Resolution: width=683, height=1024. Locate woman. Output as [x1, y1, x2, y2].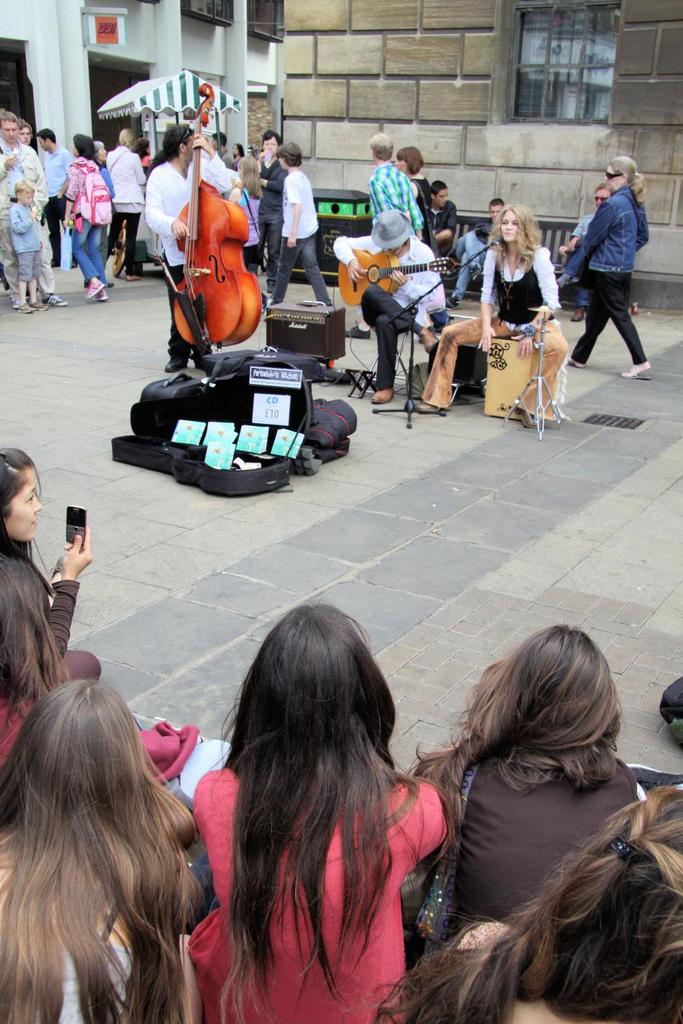
[390, 150, 437, 236].
